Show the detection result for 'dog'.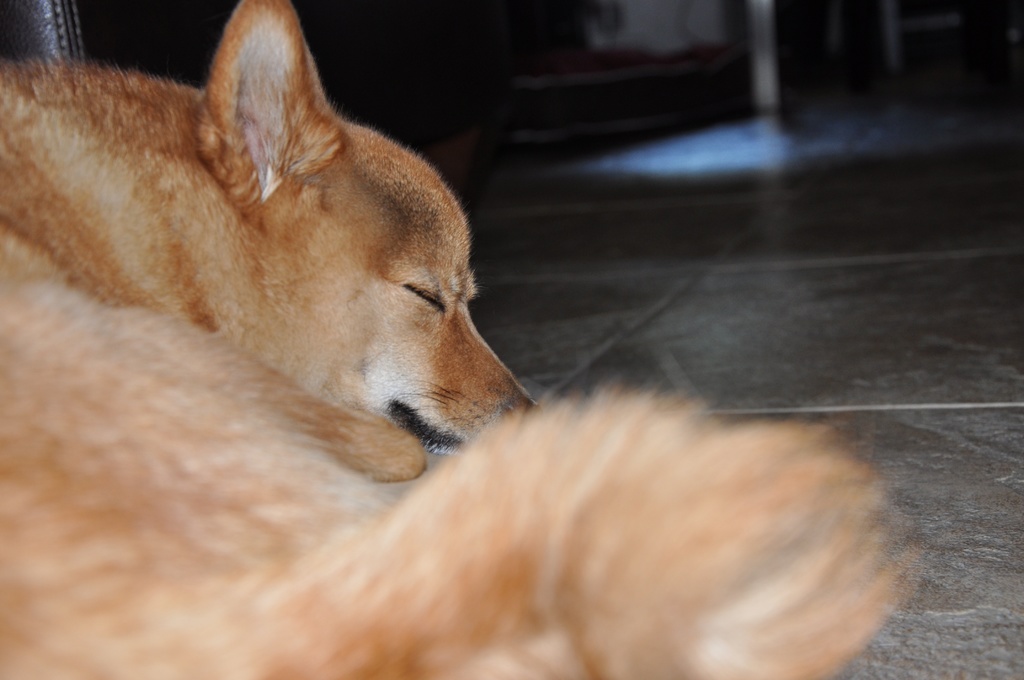
bbox=[0, 0, 920, 679].
